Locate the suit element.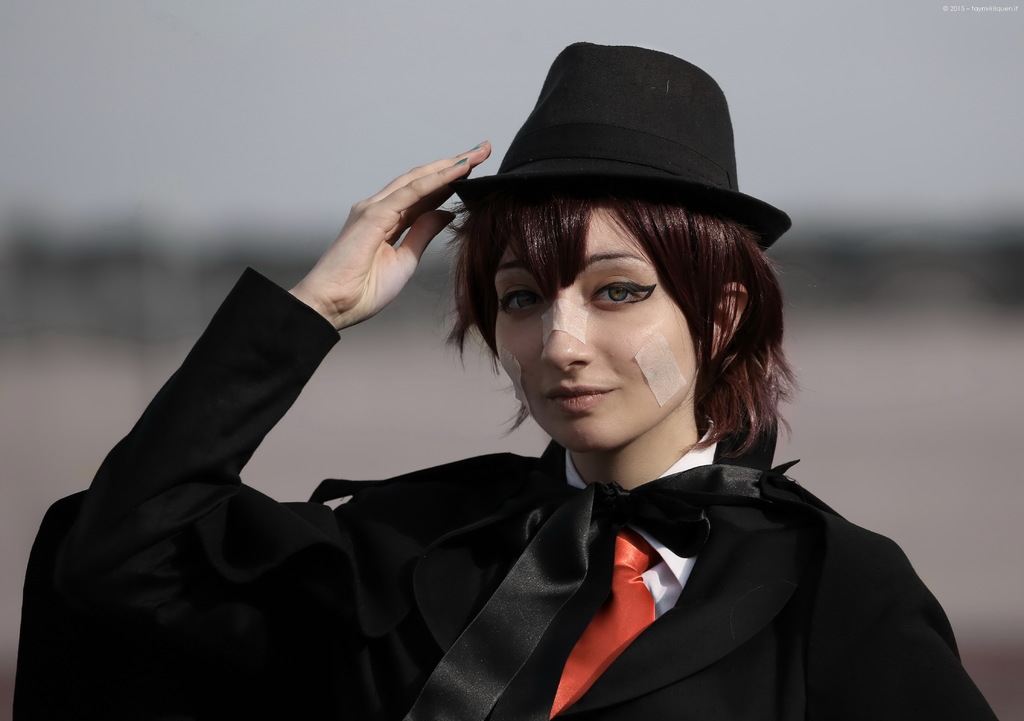
Element bbox: detection(13, 264, 996, 720).
